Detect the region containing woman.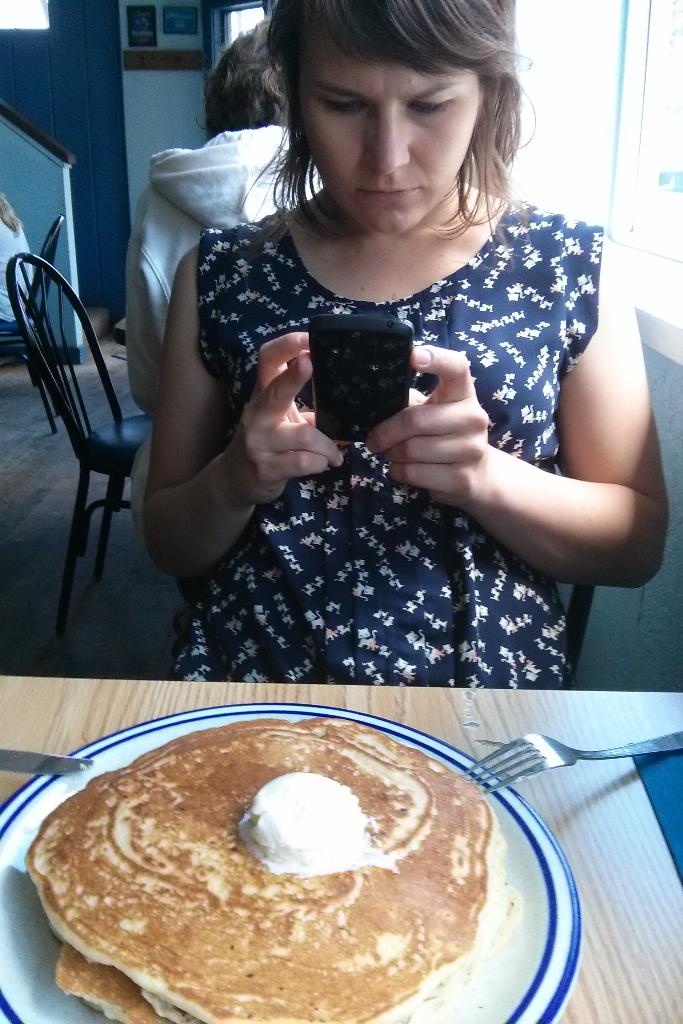
crop(135, 0, 672, 694).
